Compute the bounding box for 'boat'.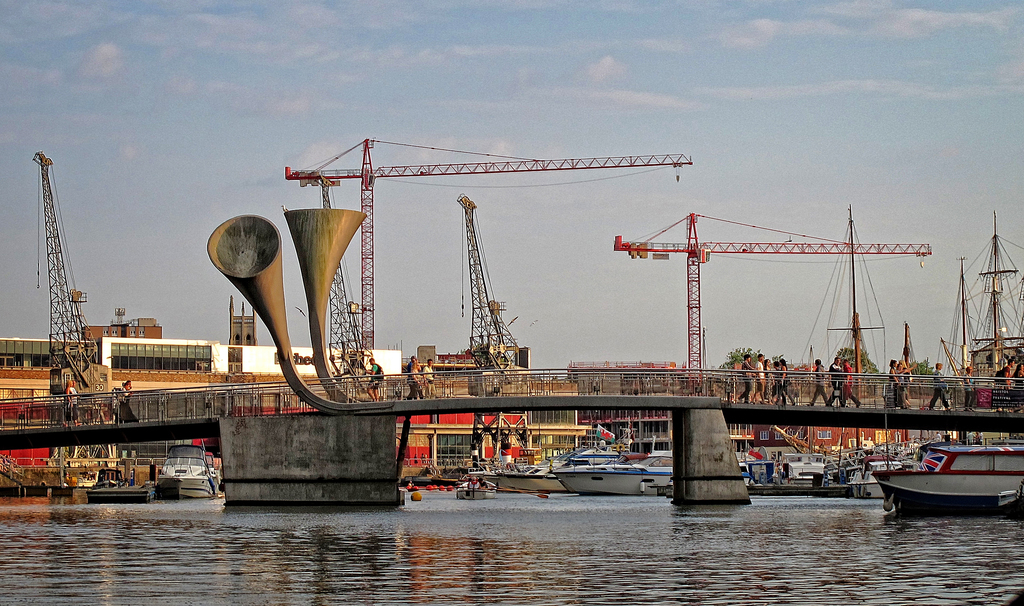
553 443 675 497.
